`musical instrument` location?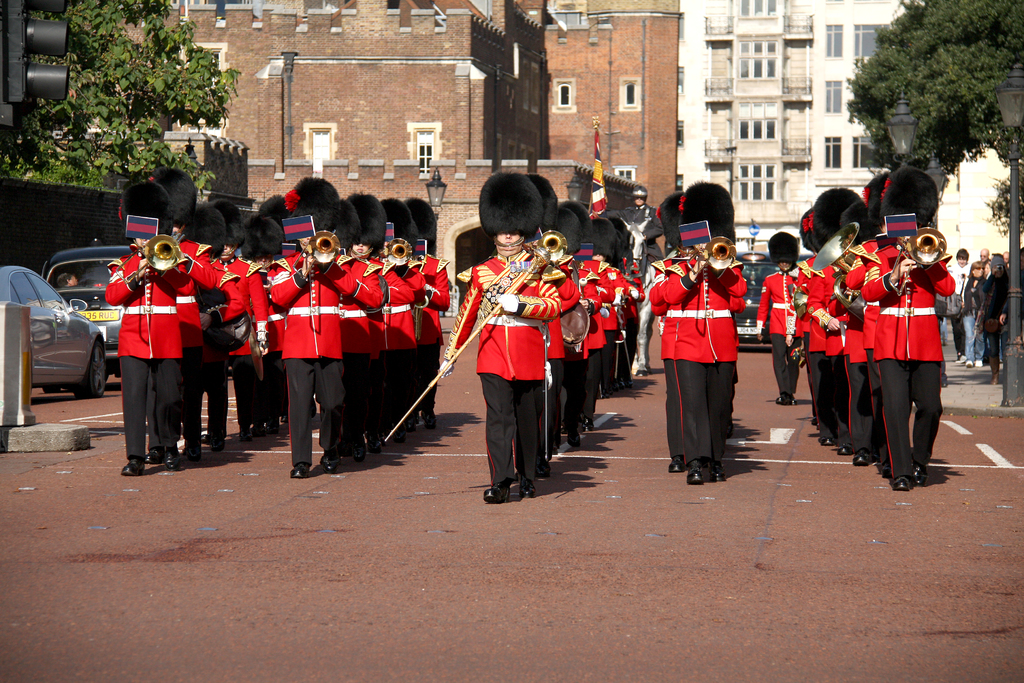
crop(887, 227, 947, 295)
